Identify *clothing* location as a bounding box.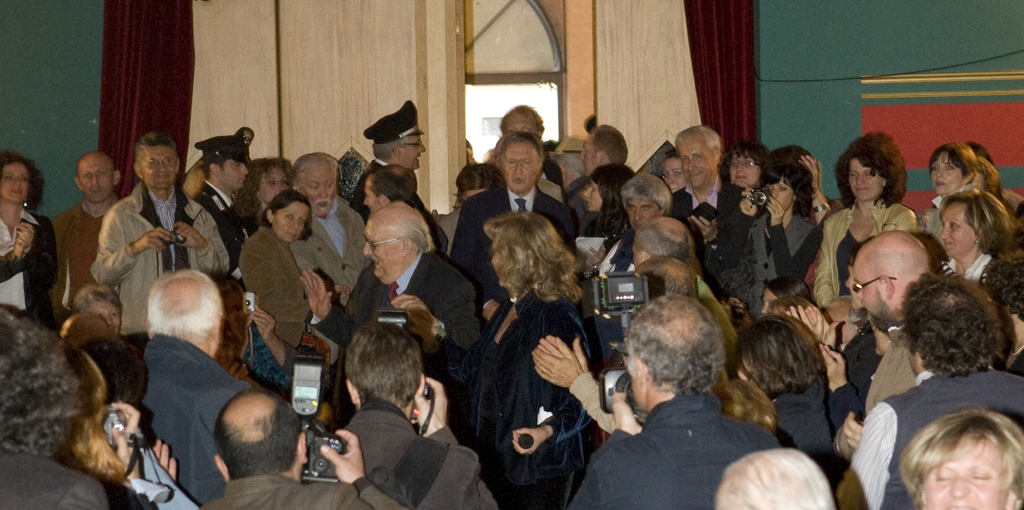
(x1=946, y1=246, x2=1004, y2=286).
